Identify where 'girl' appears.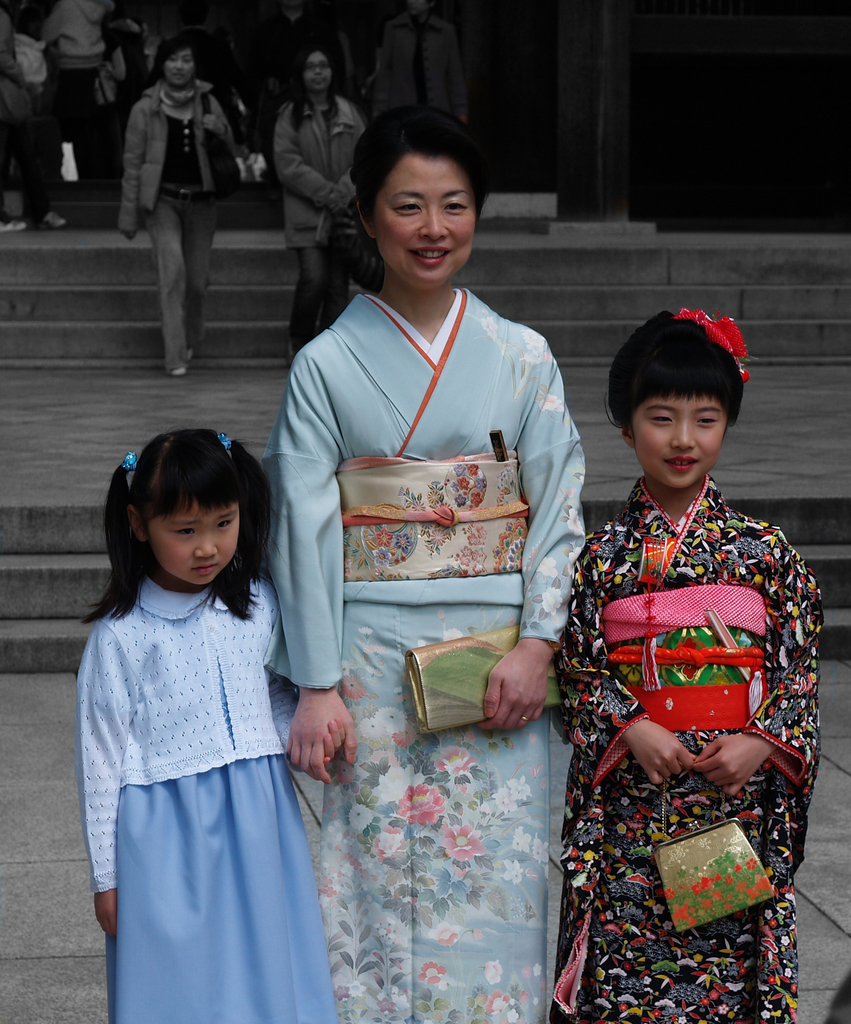
Appears at [left=553, top=307, right=822, bottom=1022].
